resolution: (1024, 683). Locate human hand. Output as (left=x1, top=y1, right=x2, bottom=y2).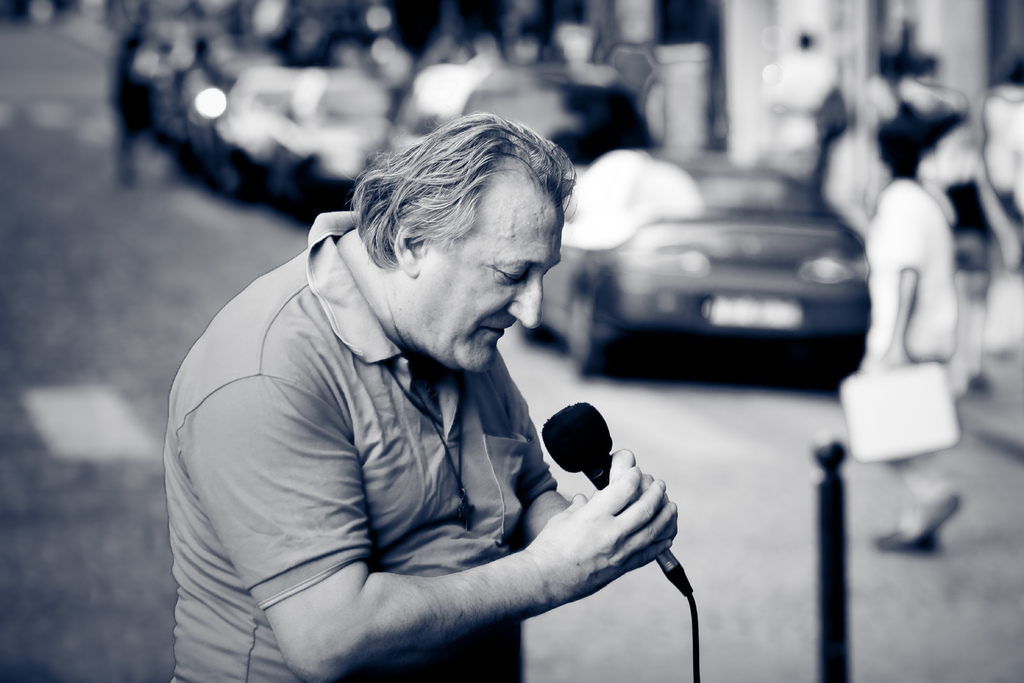
(left=531, top=468, right=674, bottom=599).
